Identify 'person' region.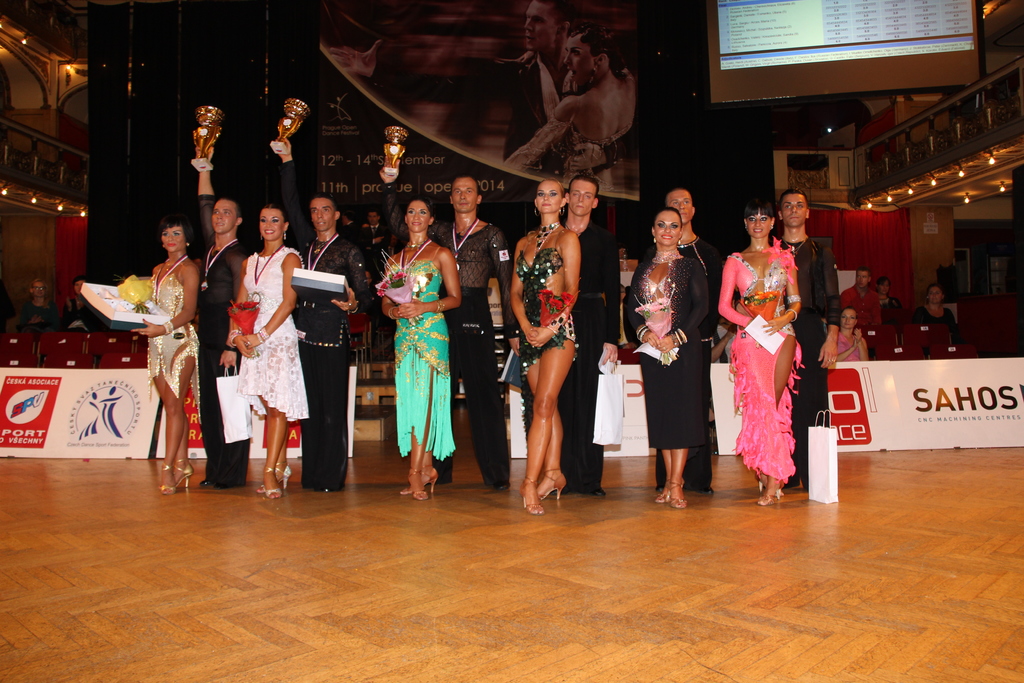
Region: bbox=(777, 185, 841, 493).
